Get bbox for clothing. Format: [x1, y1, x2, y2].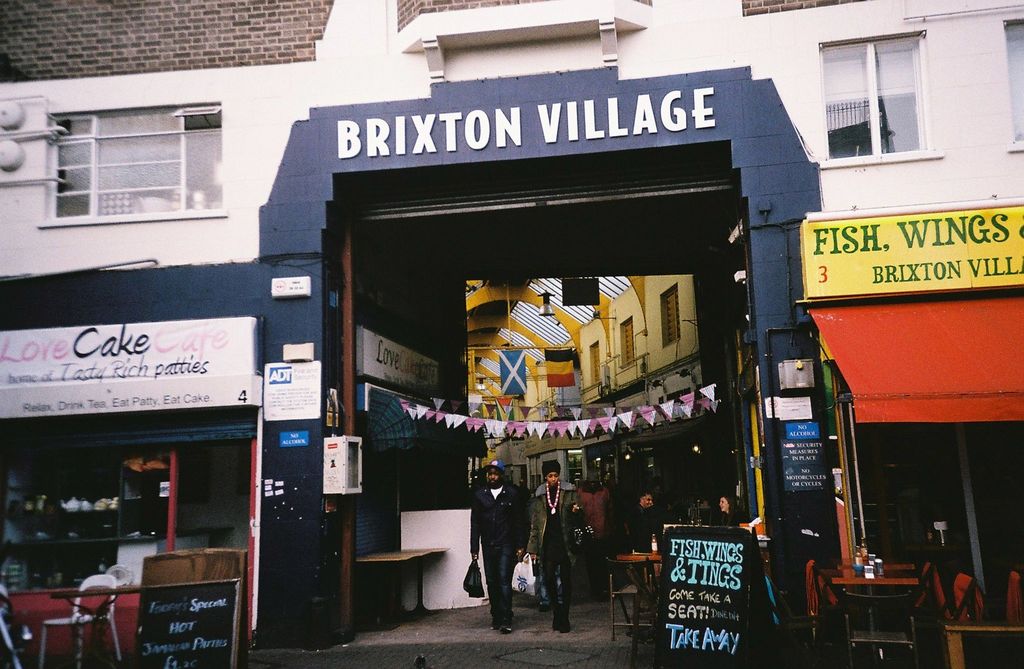
[717, 509, 738, 538].
